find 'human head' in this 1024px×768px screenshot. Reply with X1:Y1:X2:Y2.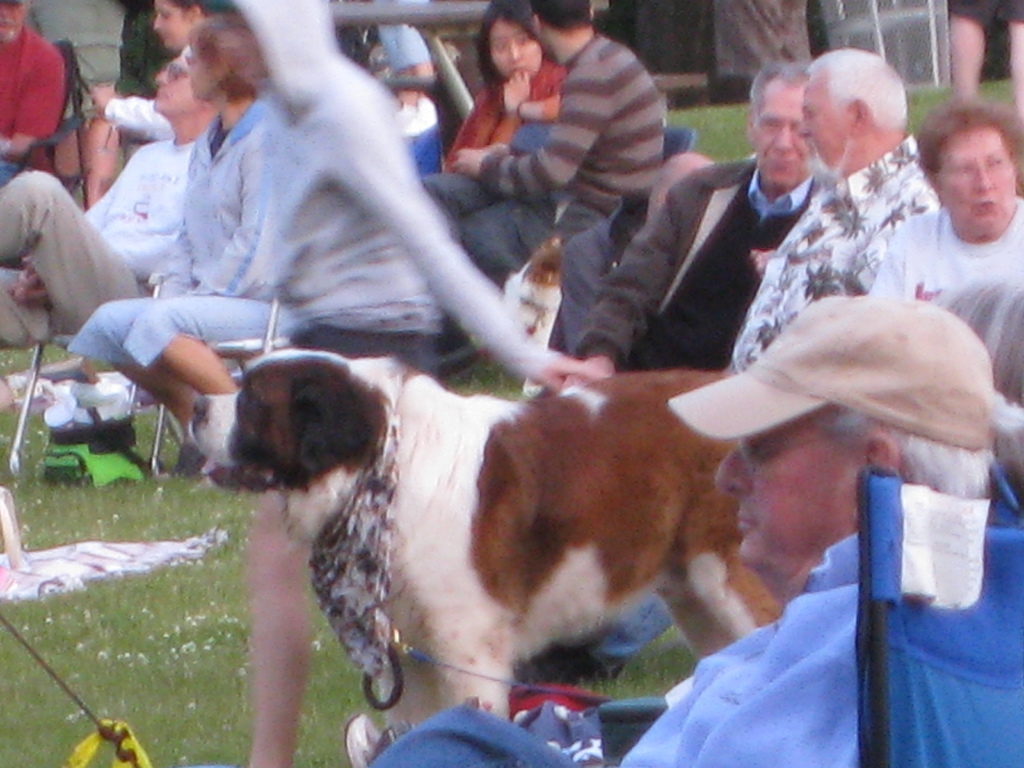
715:294:1002:589.
